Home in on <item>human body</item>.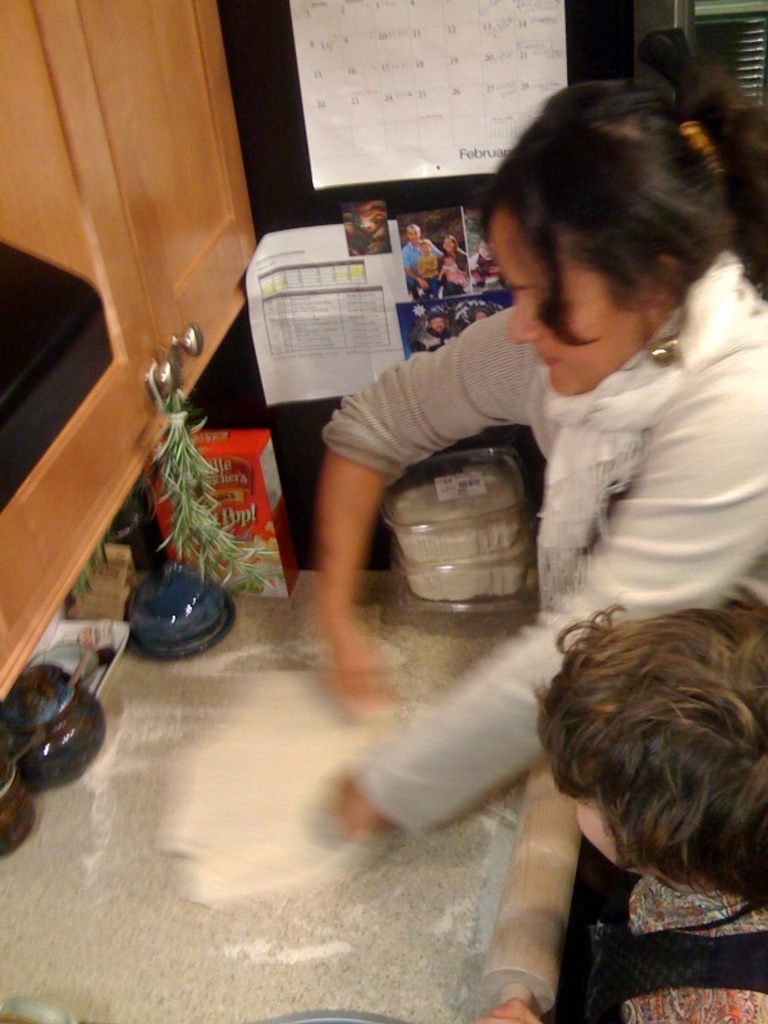
Homed in at locate(412, 239, 436, 288).
